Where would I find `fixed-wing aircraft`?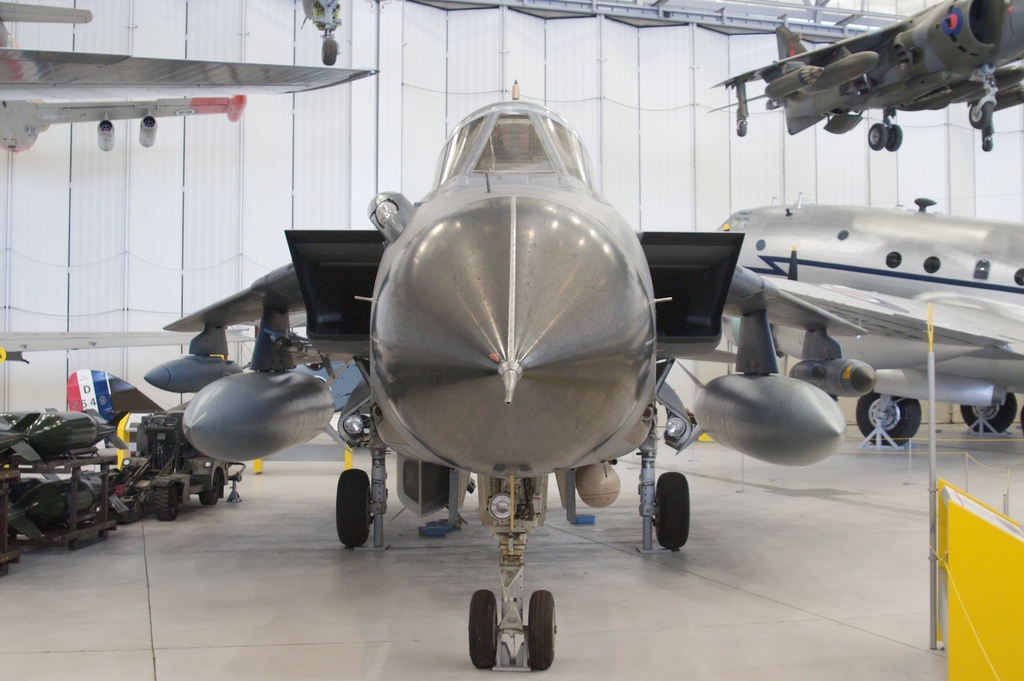
At [0, 73, 1012, 679].
